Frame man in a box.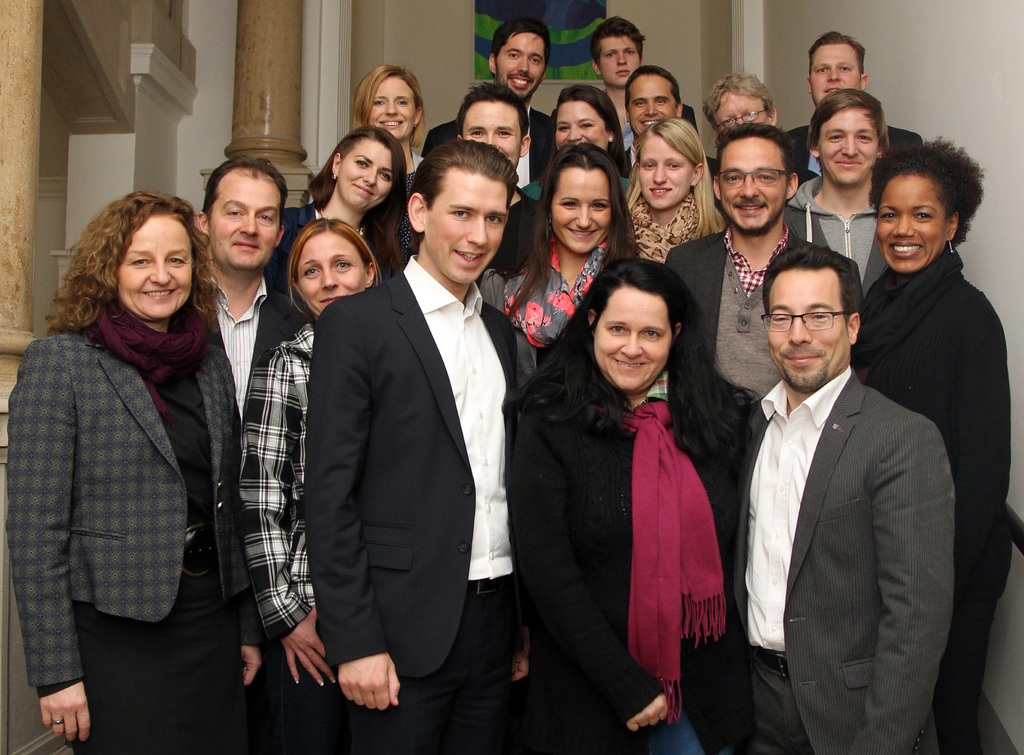
[x1=425, y1=20, x2=559, y2=204].
